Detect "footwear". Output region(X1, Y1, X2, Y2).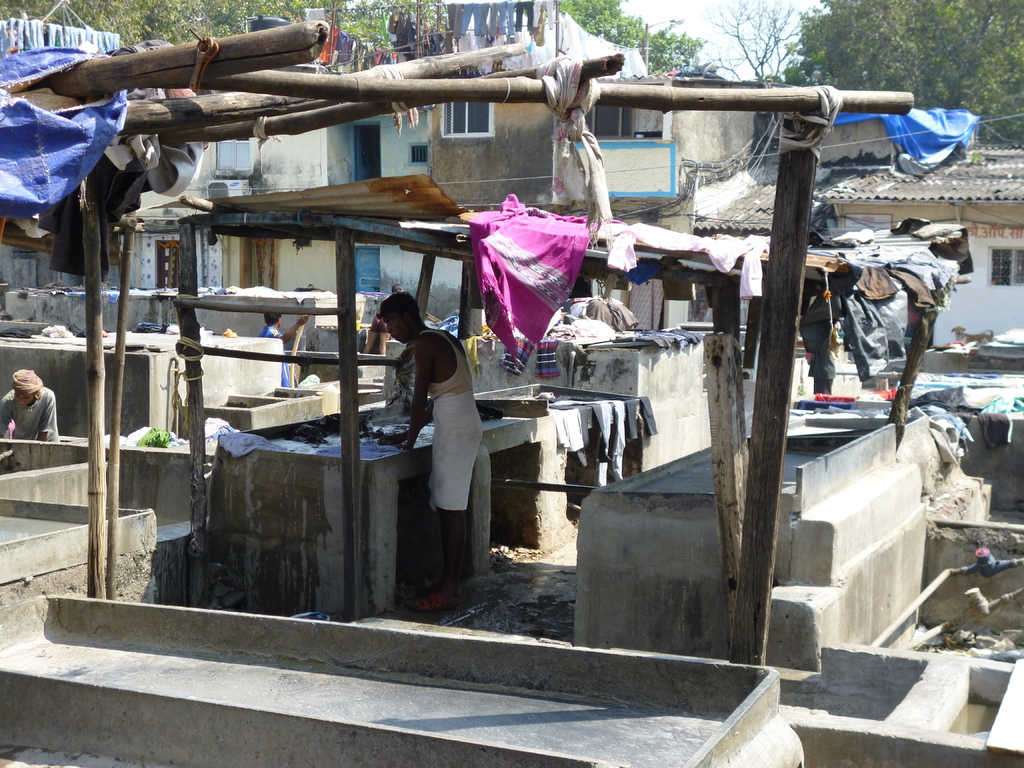
region(407, 591, 463, 613).
